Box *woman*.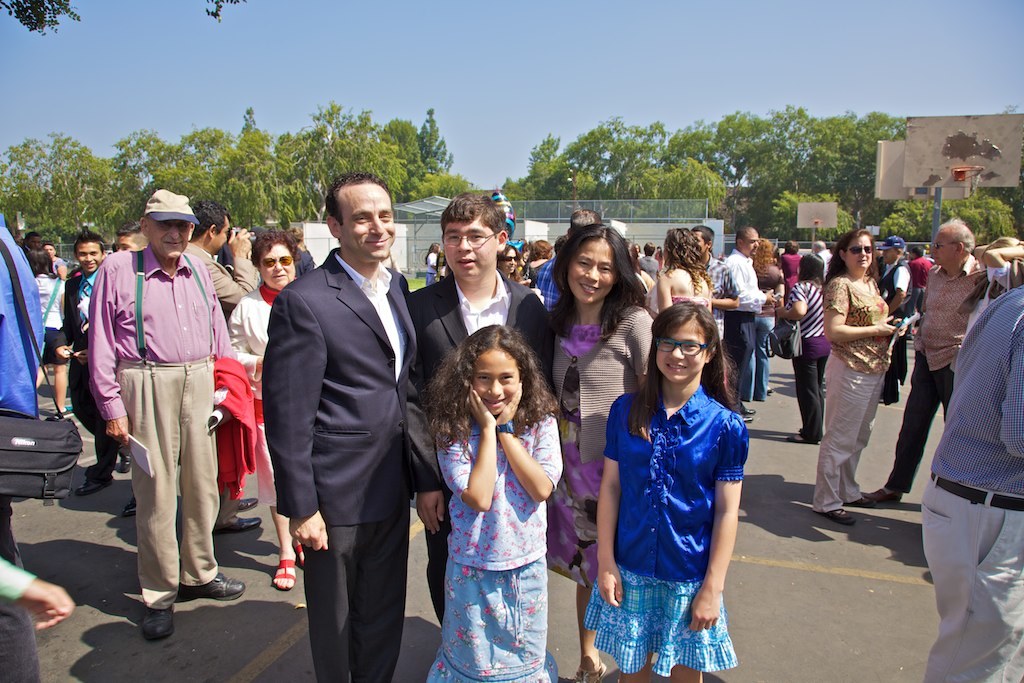
773 250 829 438.
